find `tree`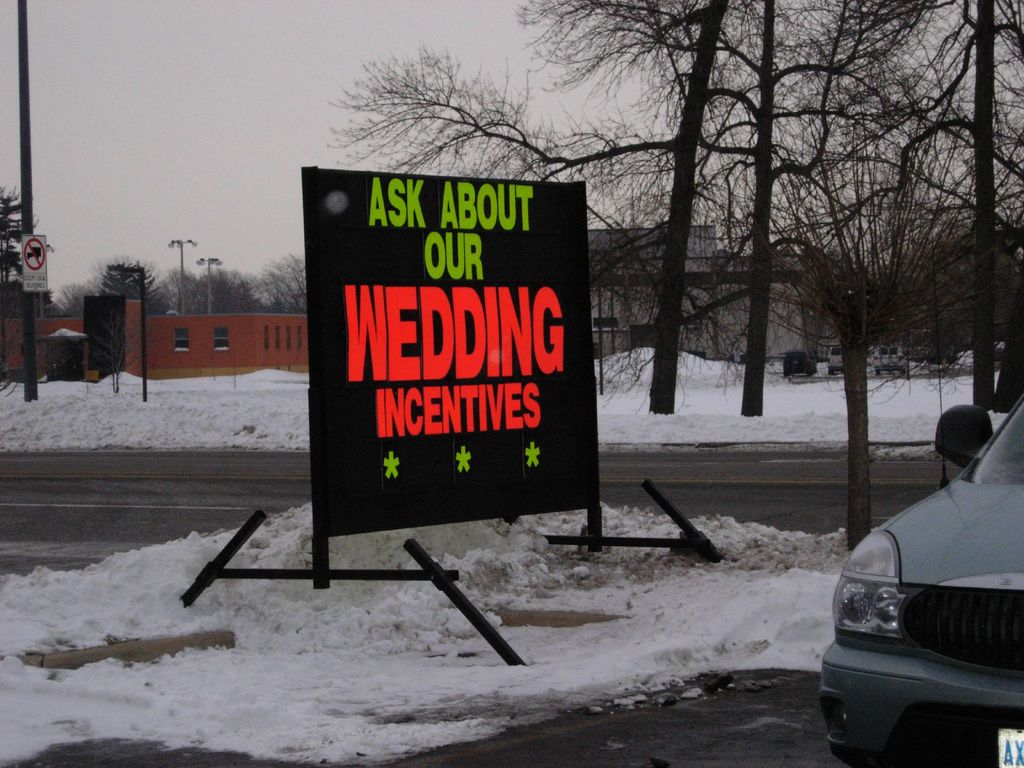
bbox=[0, 184, 40, 419]
